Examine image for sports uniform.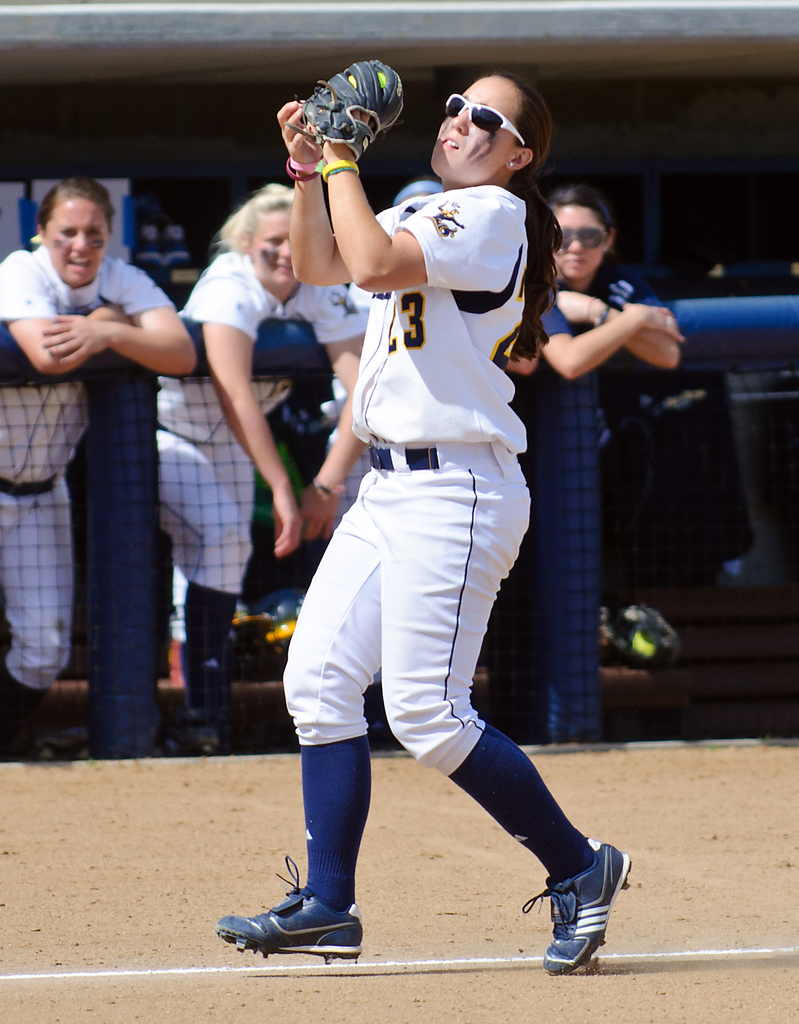
Examination result: Rect(130, 250, 390, 636).
